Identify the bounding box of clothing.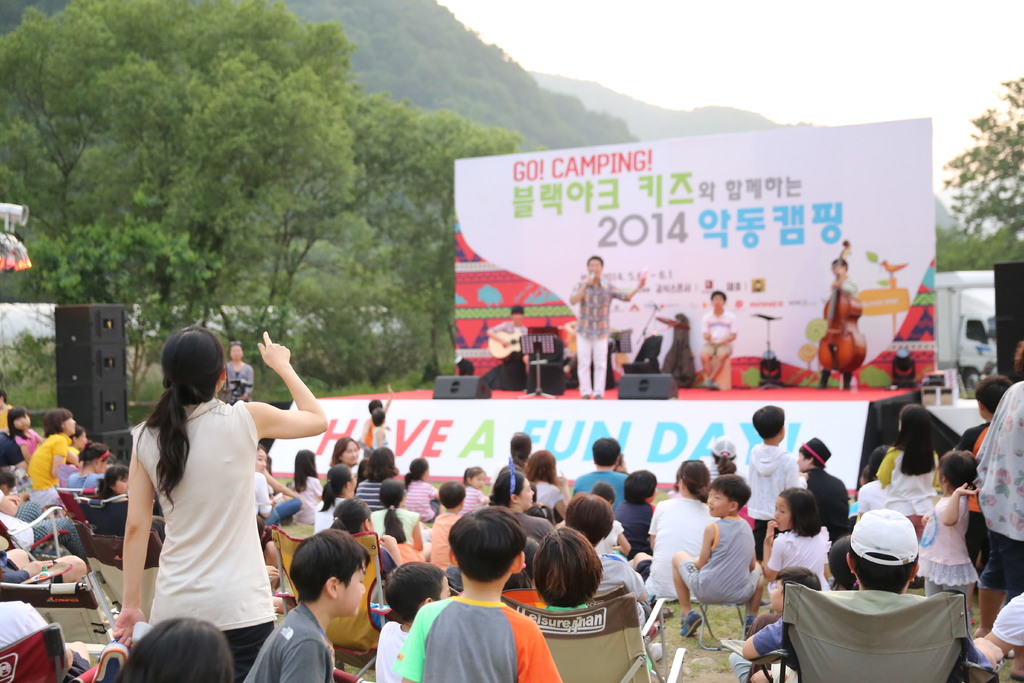
box(593, 553, 643, 600).
